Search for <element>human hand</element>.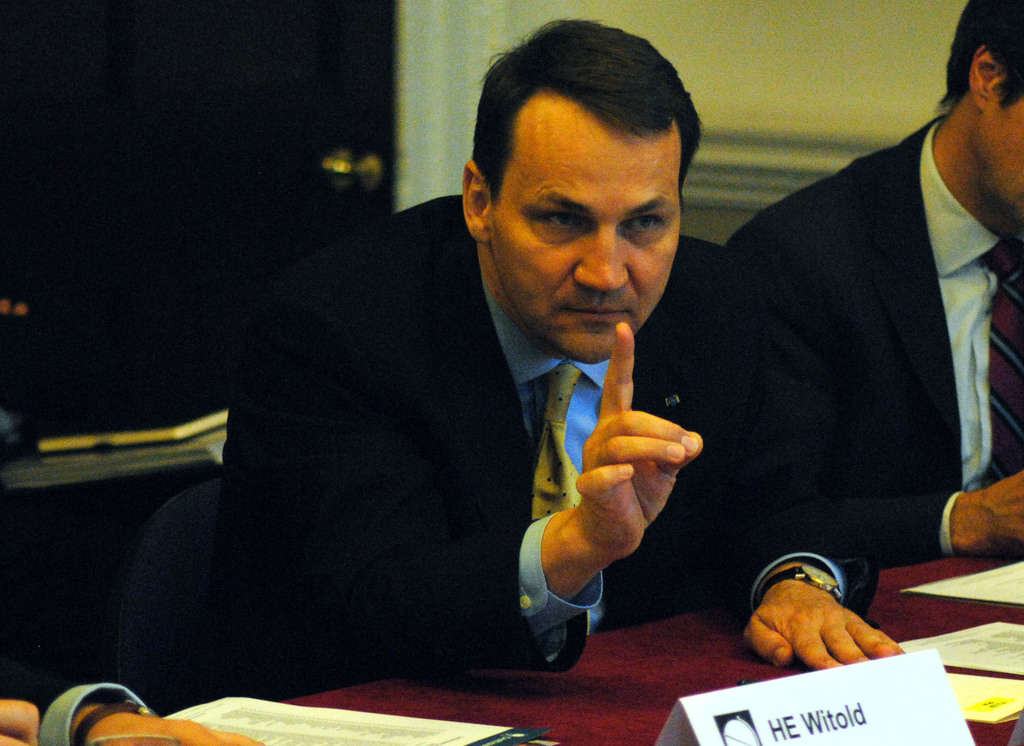
Found at l=0, t=697, r=40, b=745.
